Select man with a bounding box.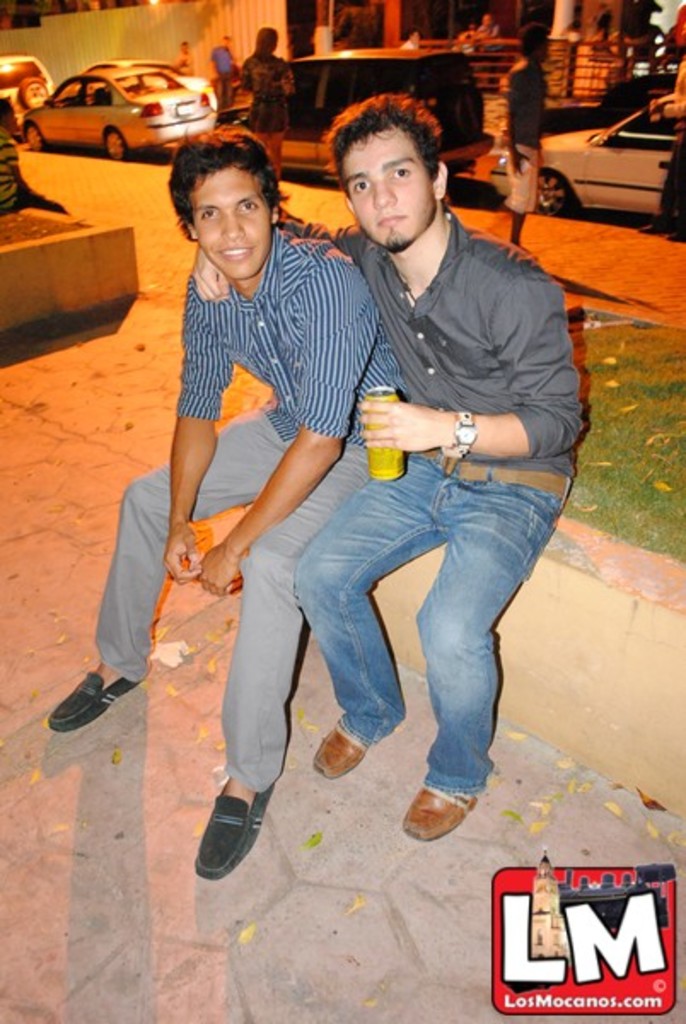
208,31,234,108.
